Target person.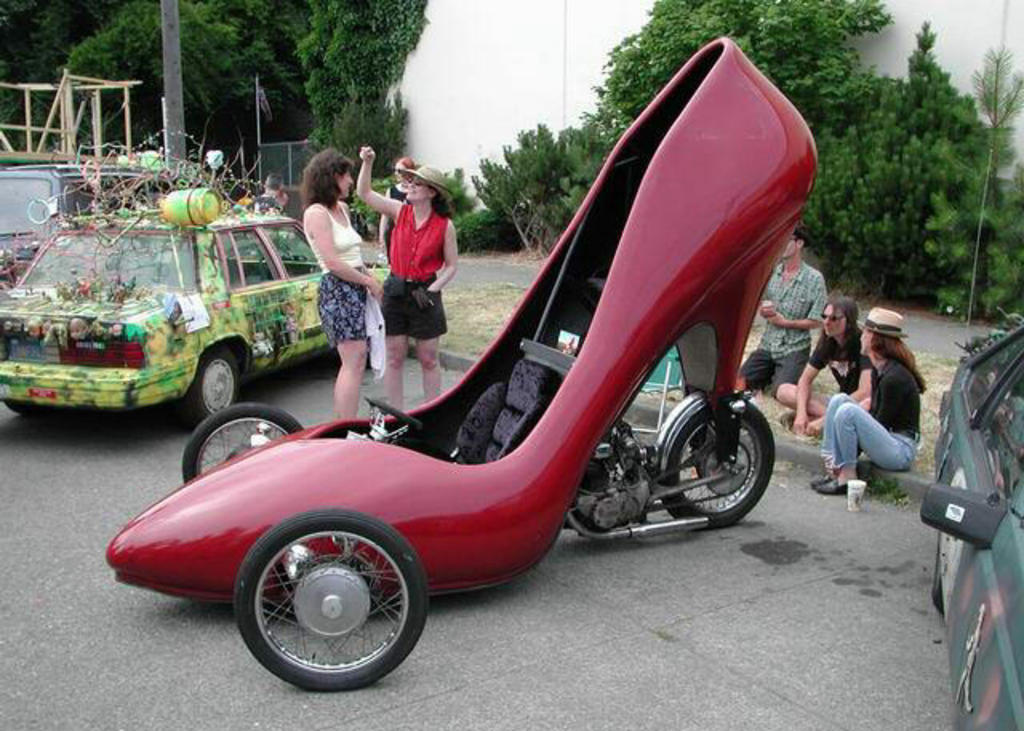
Target region: <region>298, 142, 384, 417</region>.
